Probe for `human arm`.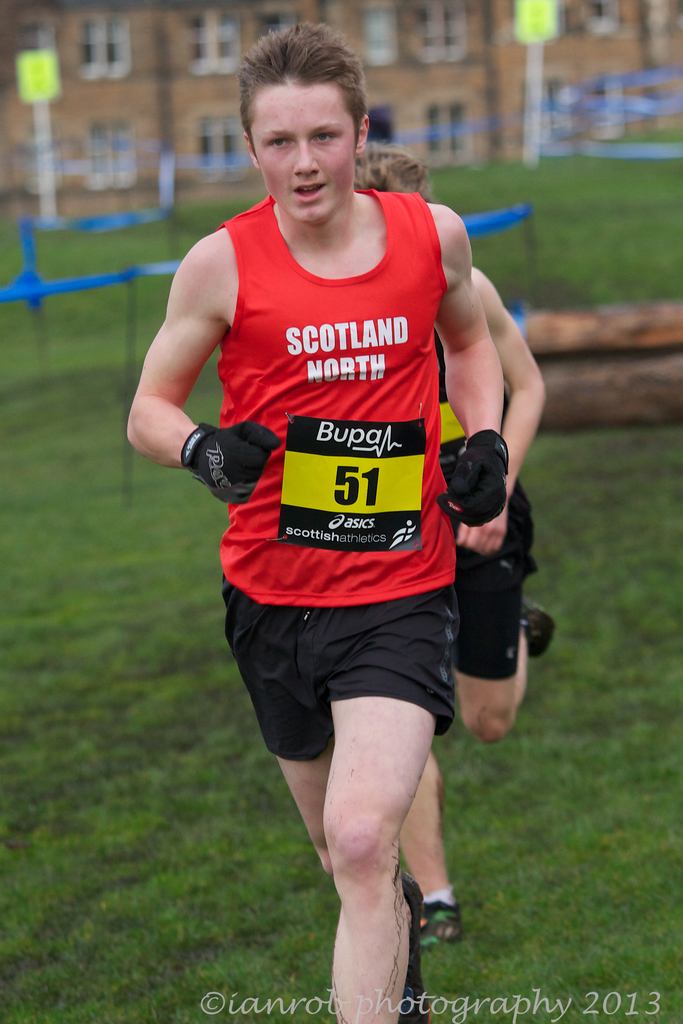
Probe result: 138:225:244:517.
